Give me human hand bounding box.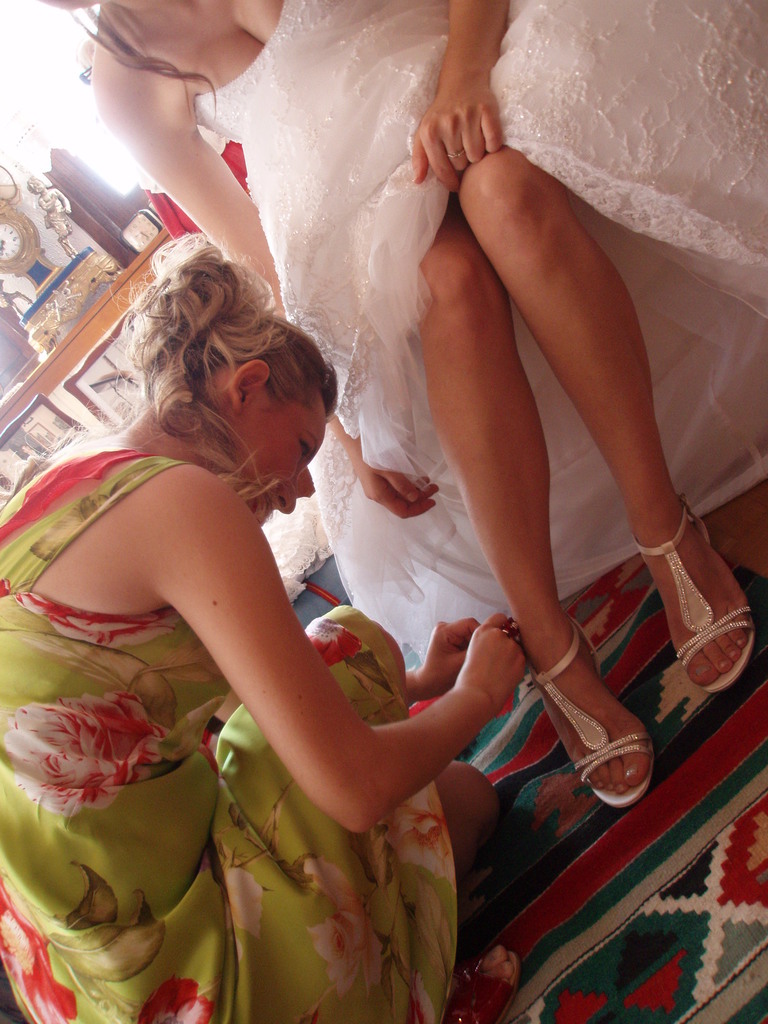
bbox(349, 442, 442, 522).
